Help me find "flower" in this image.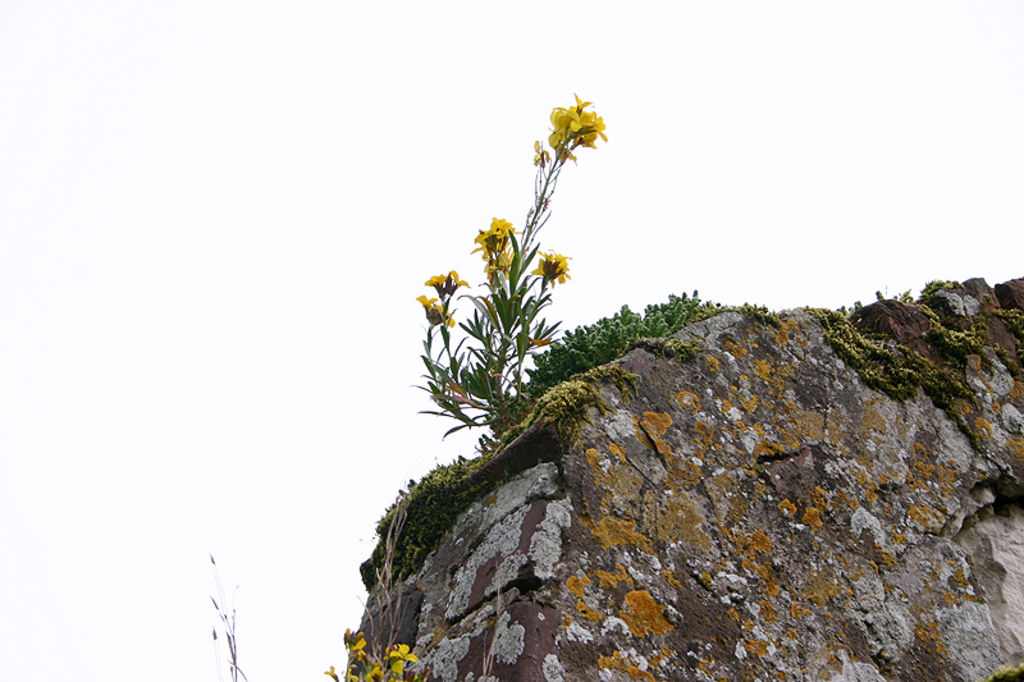
Found it: [388, 637, 420, 668].
